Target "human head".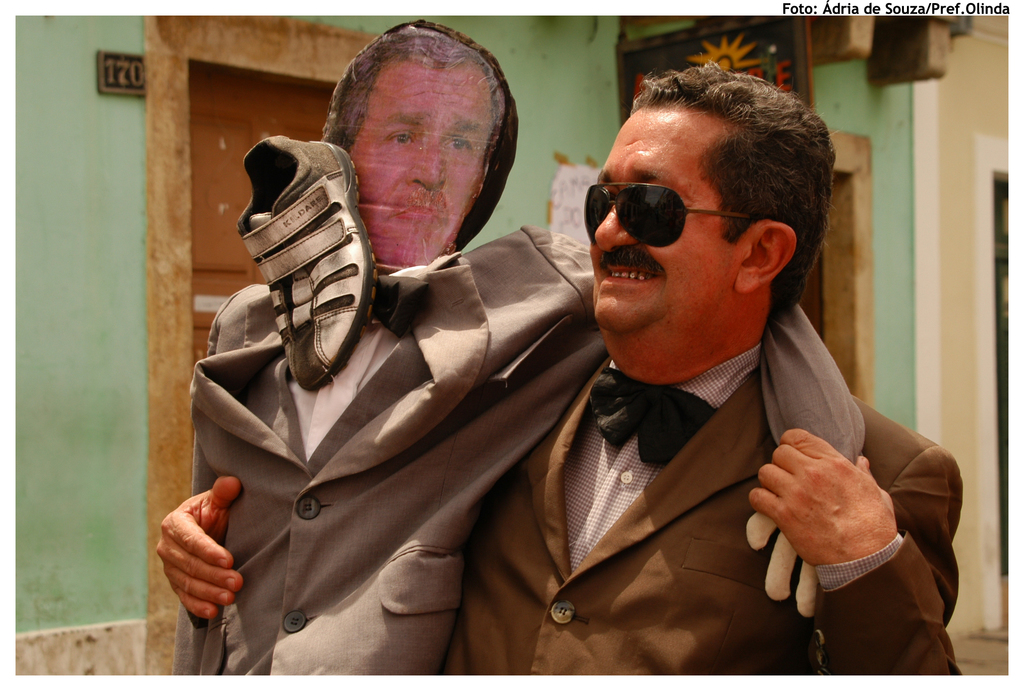
Target region: 589, 65, 838, 355.
